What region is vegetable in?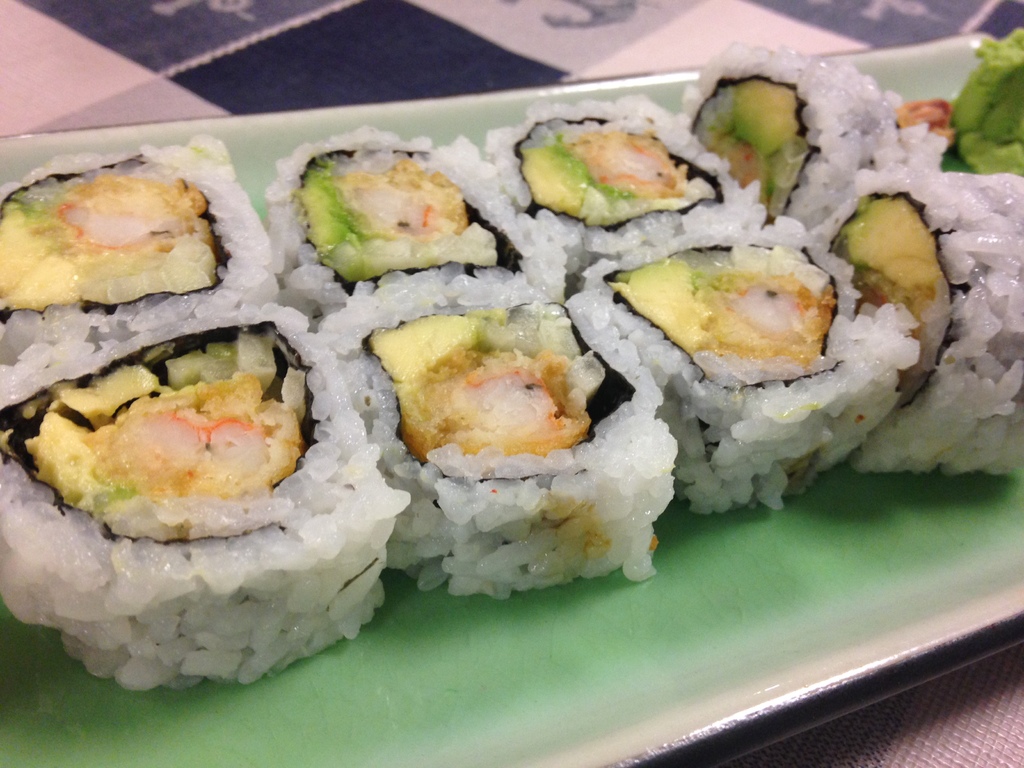
crop(0, 321, 327, 543).
